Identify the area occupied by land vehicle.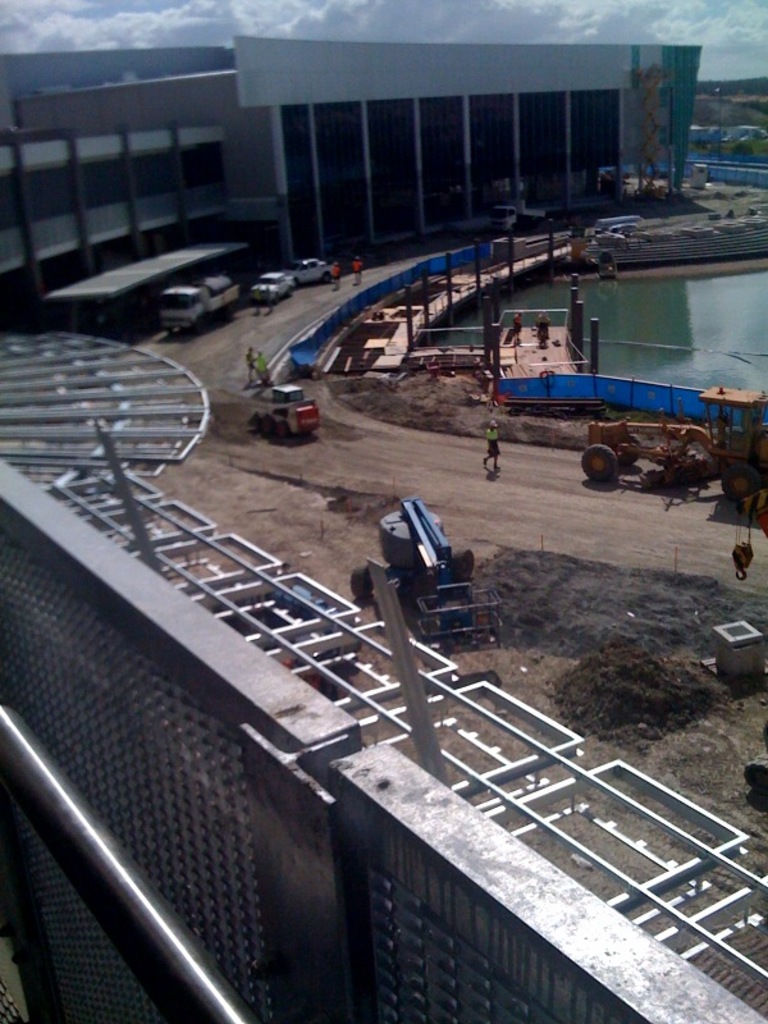
Area: {"left": 287, "top": 261, "right": 337, "bottom": 283}.
